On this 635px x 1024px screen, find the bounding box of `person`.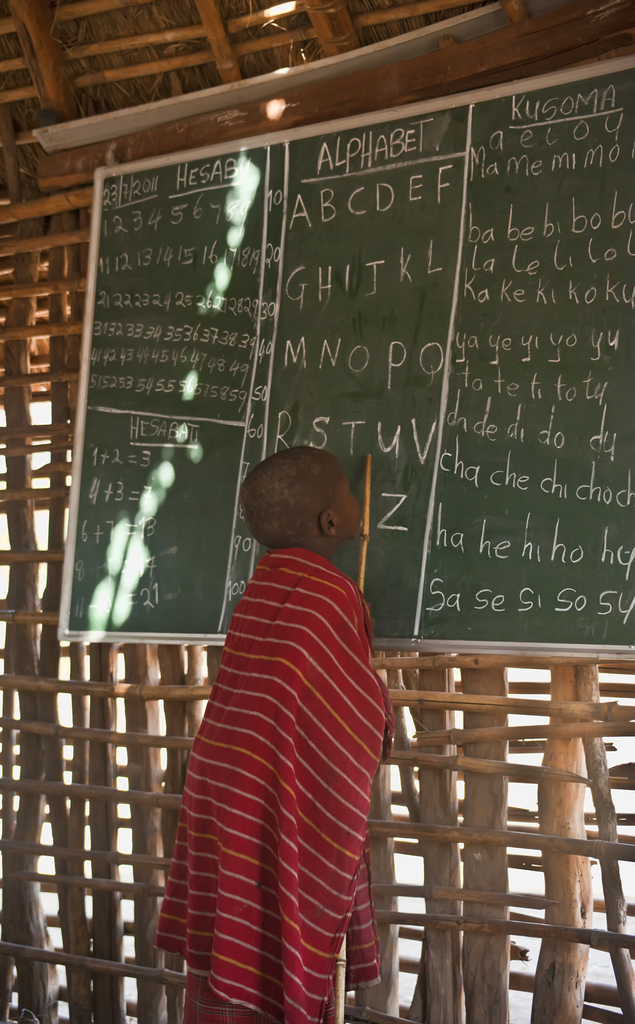
Bounding box: locate(178, 447, 397, 1023).
